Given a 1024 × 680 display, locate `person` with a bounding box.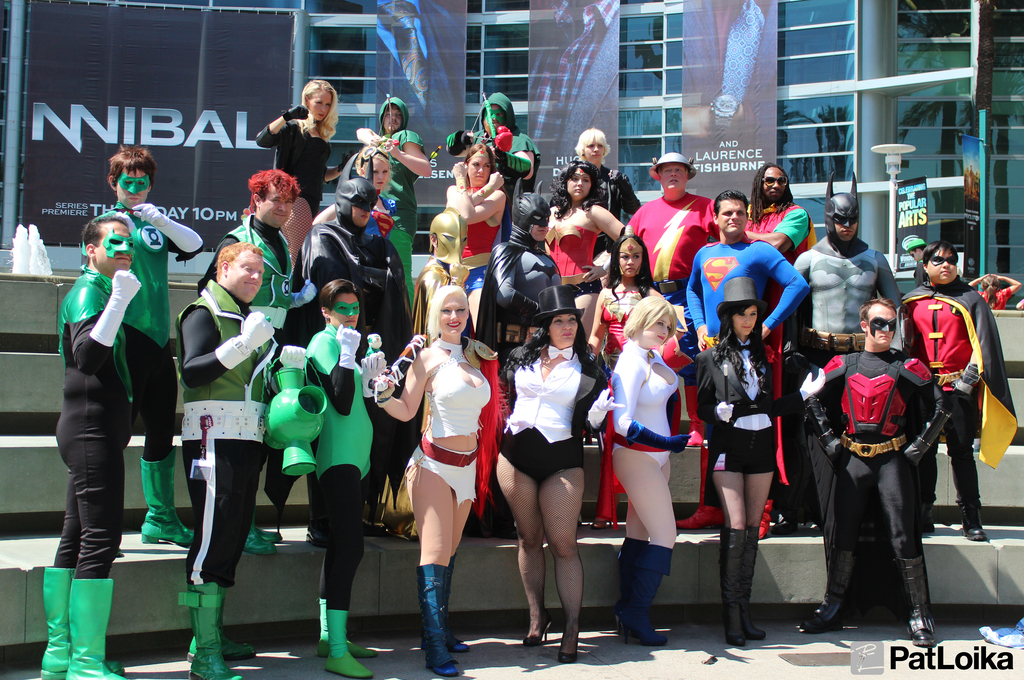
Located: pyautogui.locateOnScreen(382, 279, 502, 676).
